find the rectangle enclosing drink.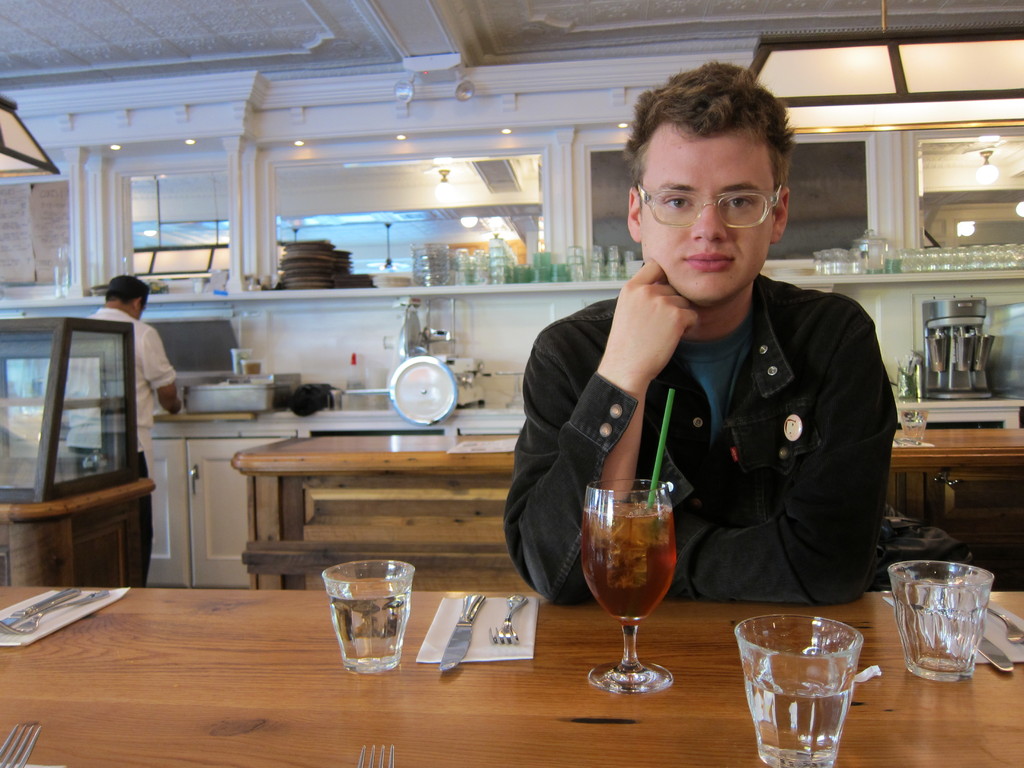
bbox=[324, 560, 407, 674].
